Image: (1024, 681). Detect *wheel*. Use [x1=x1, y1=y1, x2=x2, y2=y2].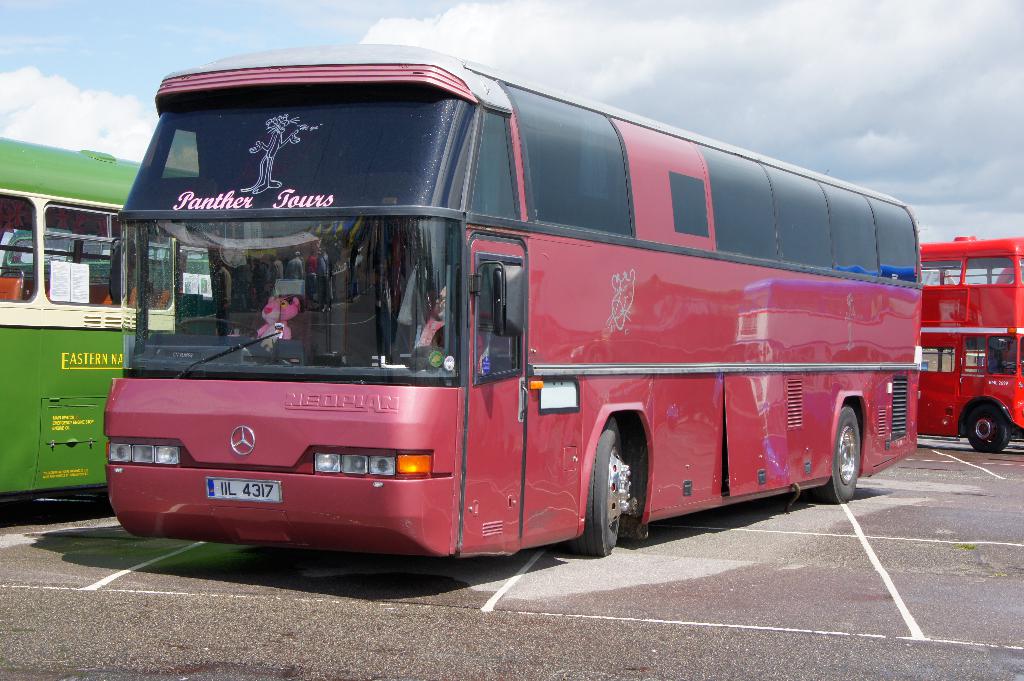
[x1=968, y1=403, x2=1012, y2=450].
